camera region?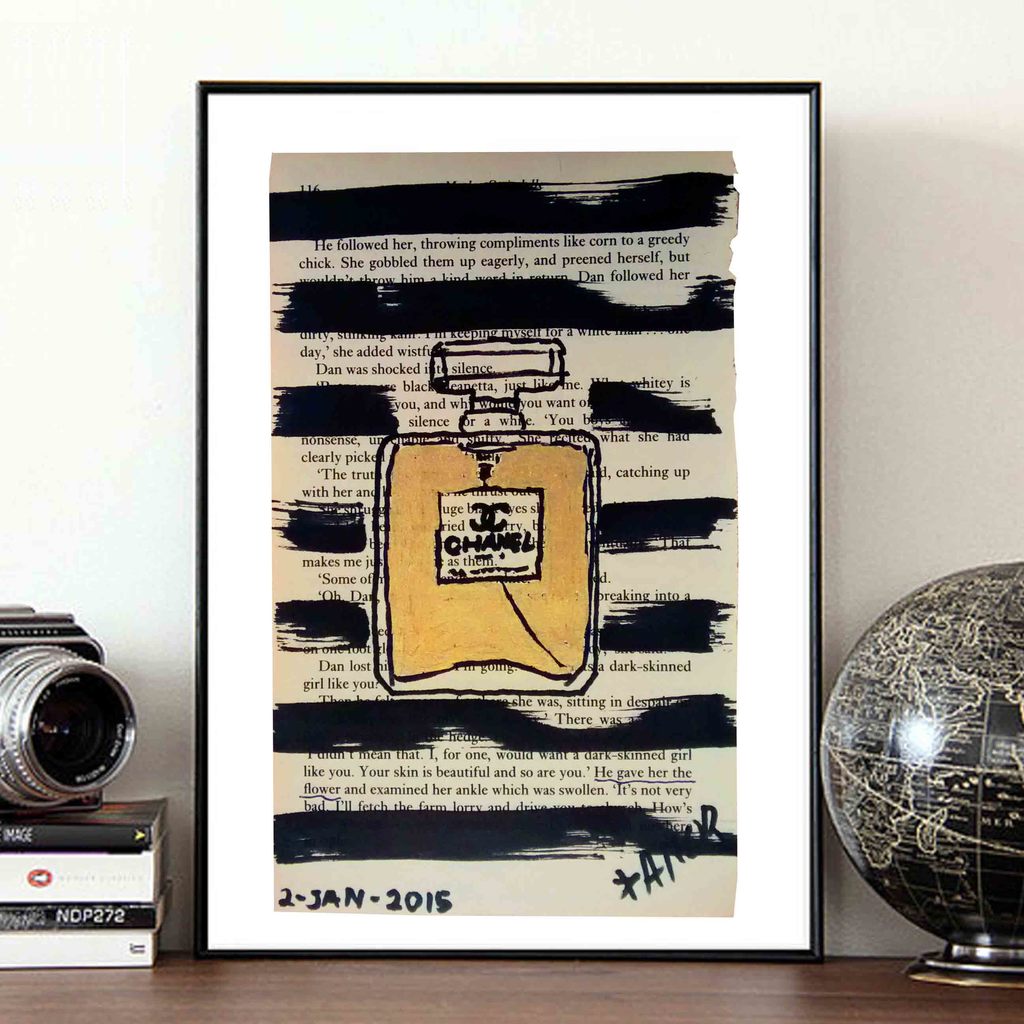
<region>0, 601, 138, 811</region>
